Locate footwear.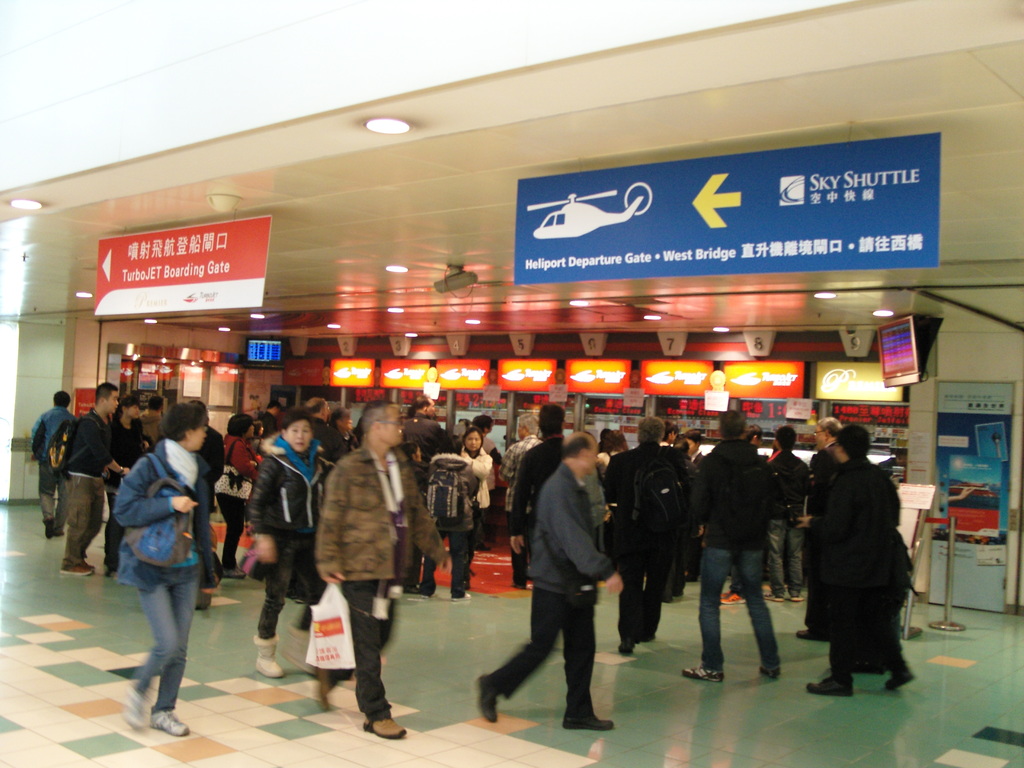
Bounding box: box(120, 679, 155, 735).
